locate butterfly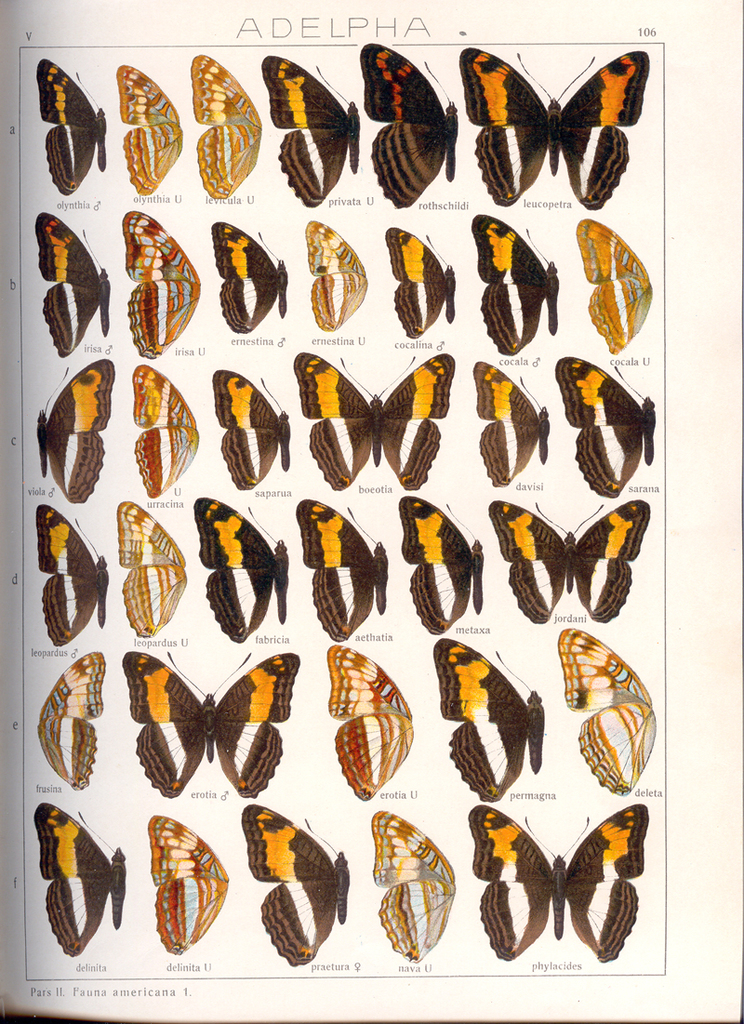
detection(194, 494, 292, 645)
